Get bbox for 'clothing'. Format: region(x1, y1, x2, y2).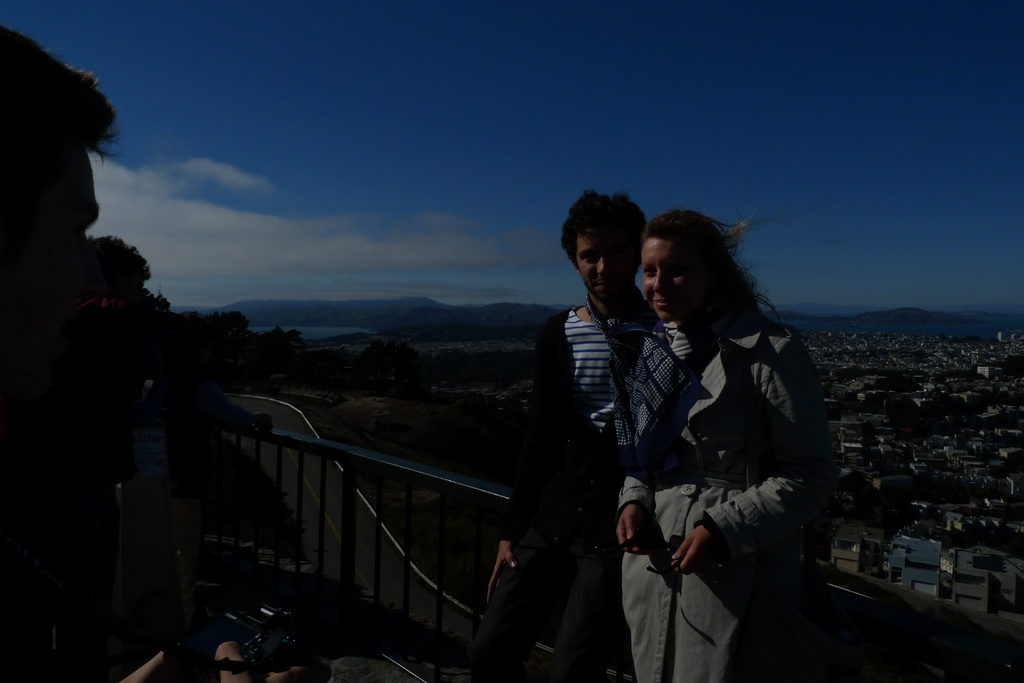
region(611, 330, 851, 682).
